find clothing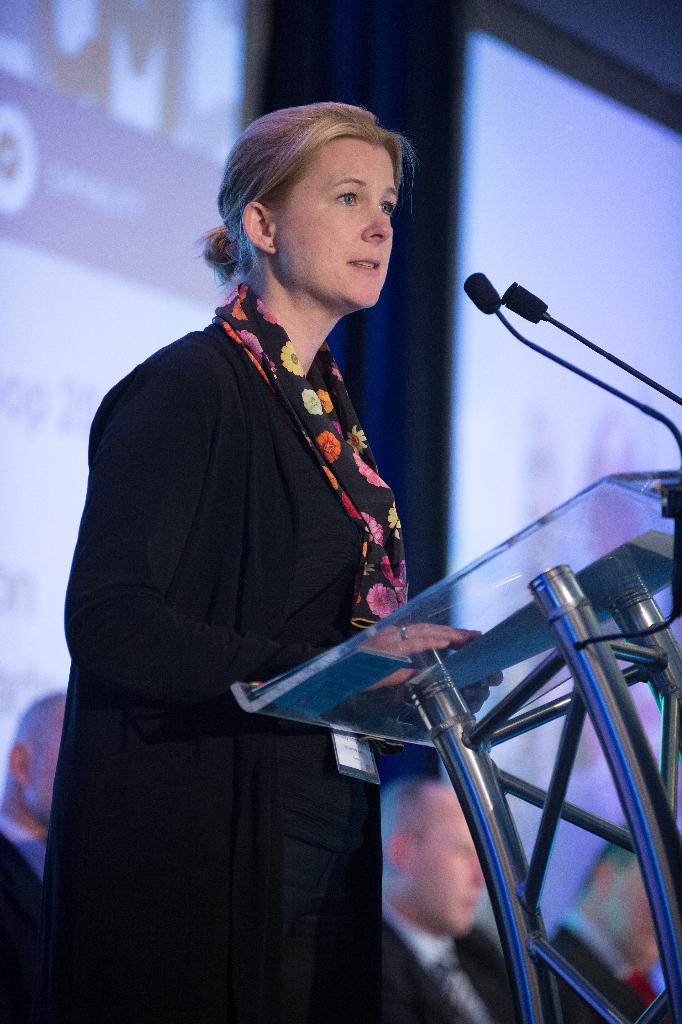
[x1=99, y1=168, x2=497, y2=1003]
